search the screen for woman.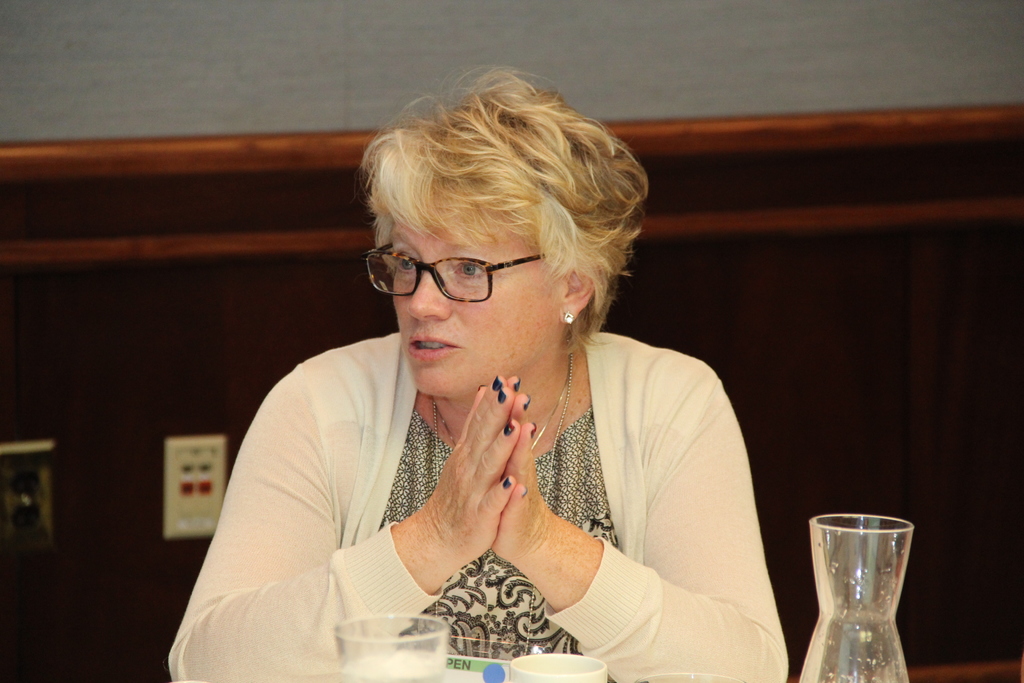
Found at bbox(161, 53, 801, 682).
